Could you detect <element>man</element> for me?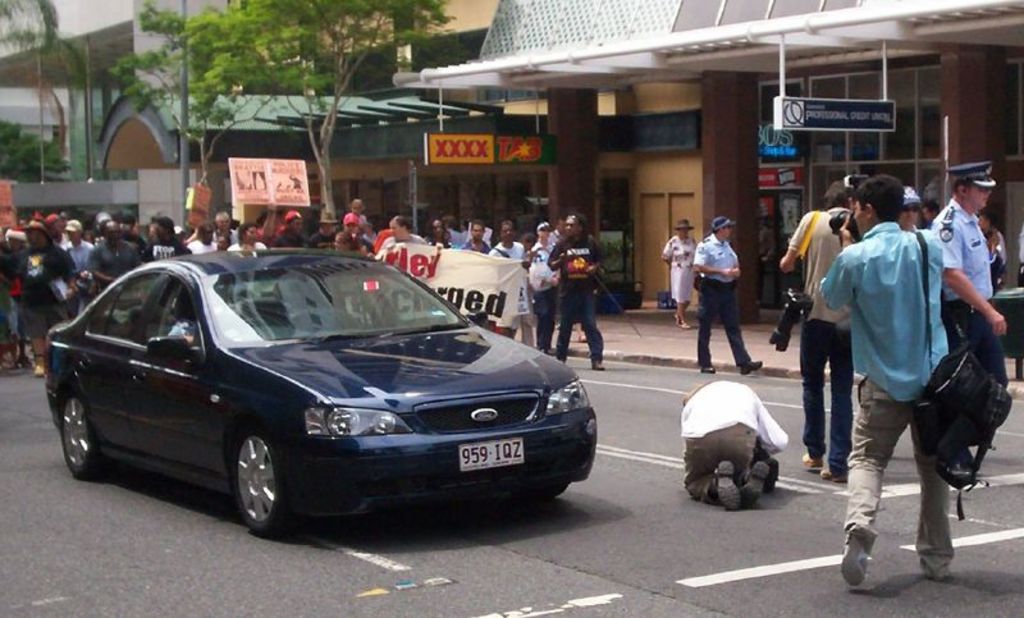
Detection result: Rect(890, 184, 922, 234).
